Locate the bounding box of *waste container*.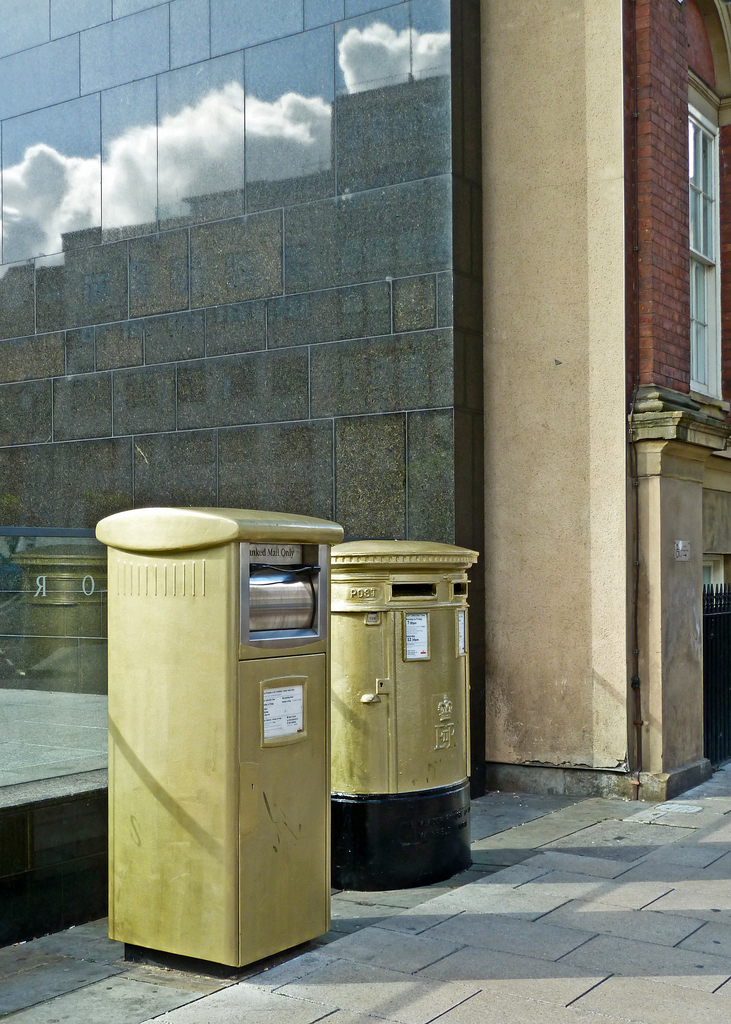
Bounding box: (x1=96, y1=505, x2=351, y2=977).
